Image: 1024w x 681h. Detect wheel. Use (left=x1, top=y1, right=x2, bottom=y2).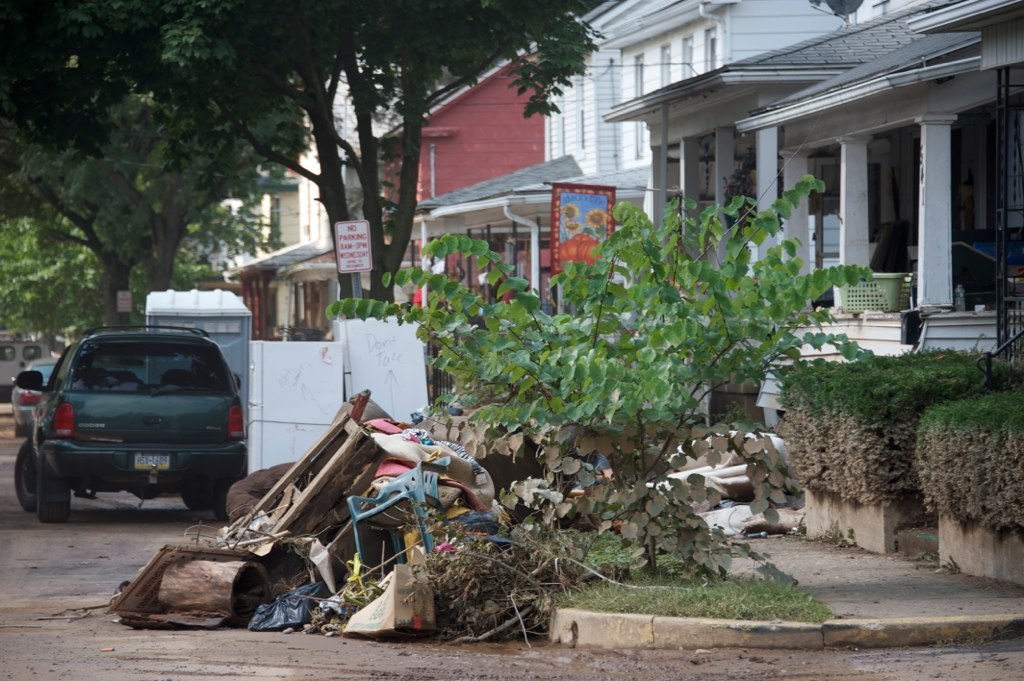
(left=39, top=469, right=73, bottom=517).
